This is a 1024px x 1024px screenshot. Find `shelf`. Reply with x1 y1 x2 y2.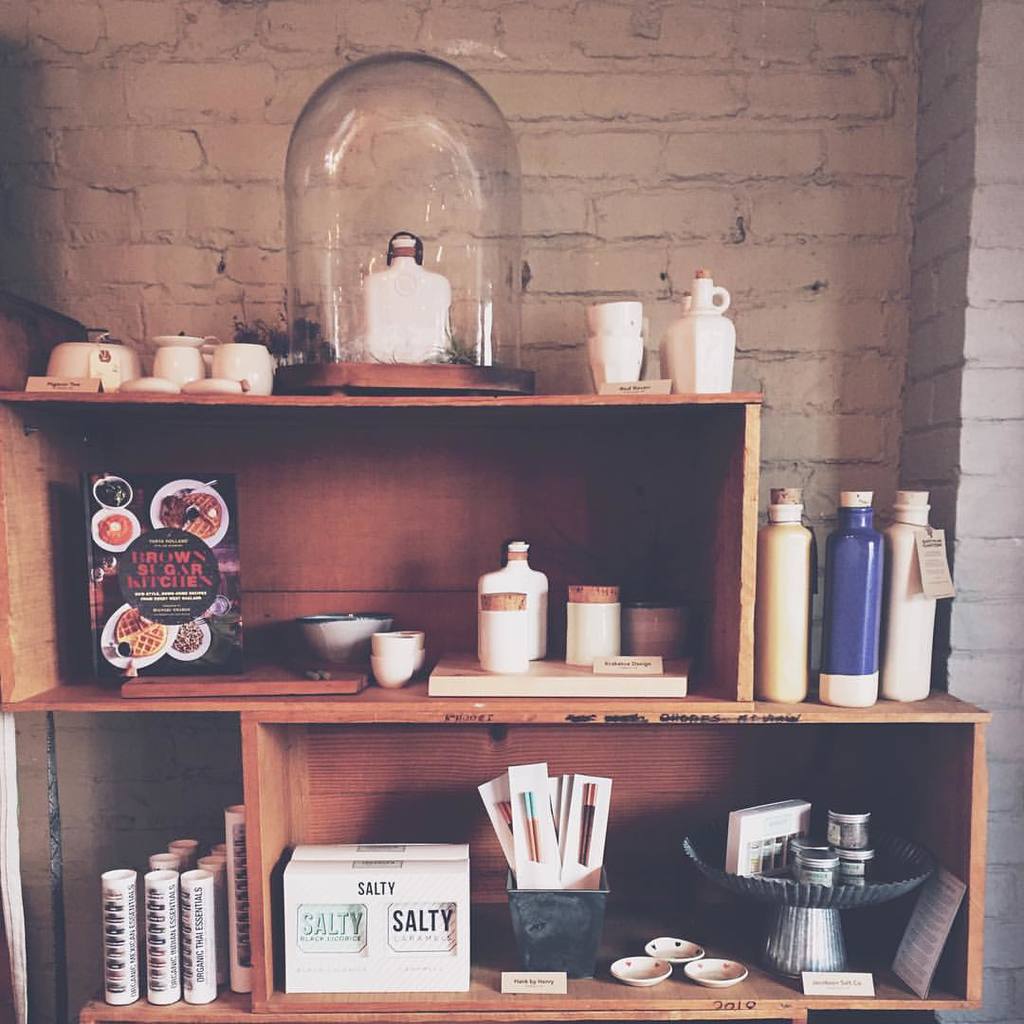
246 716 981 1023.
